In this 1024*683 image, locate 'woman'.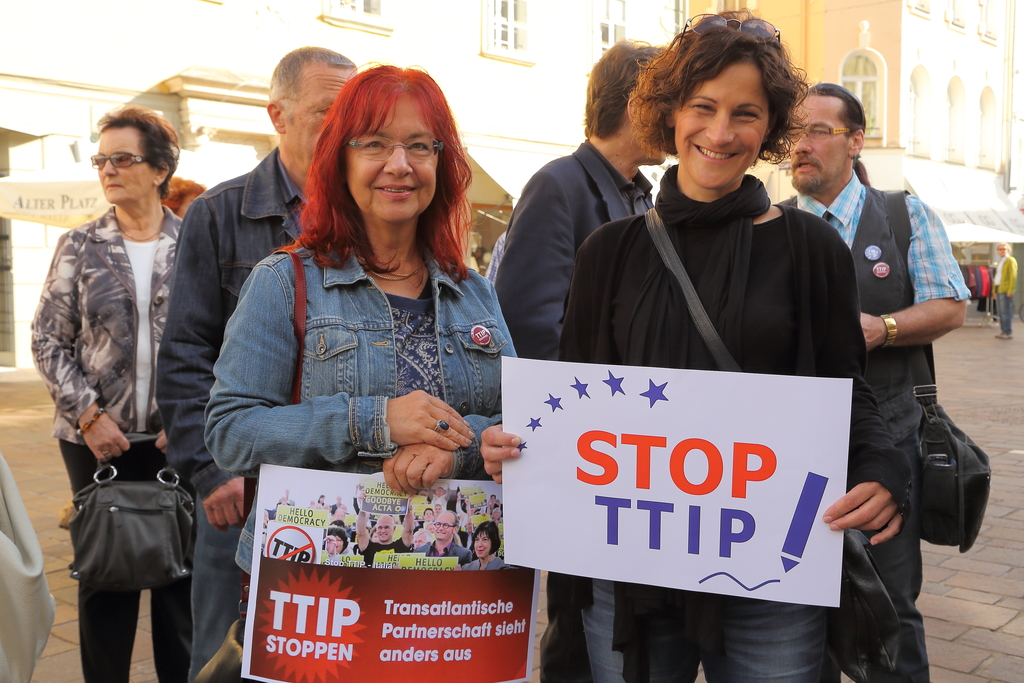
Bounding box: <box>459,520,504,572</box>.
